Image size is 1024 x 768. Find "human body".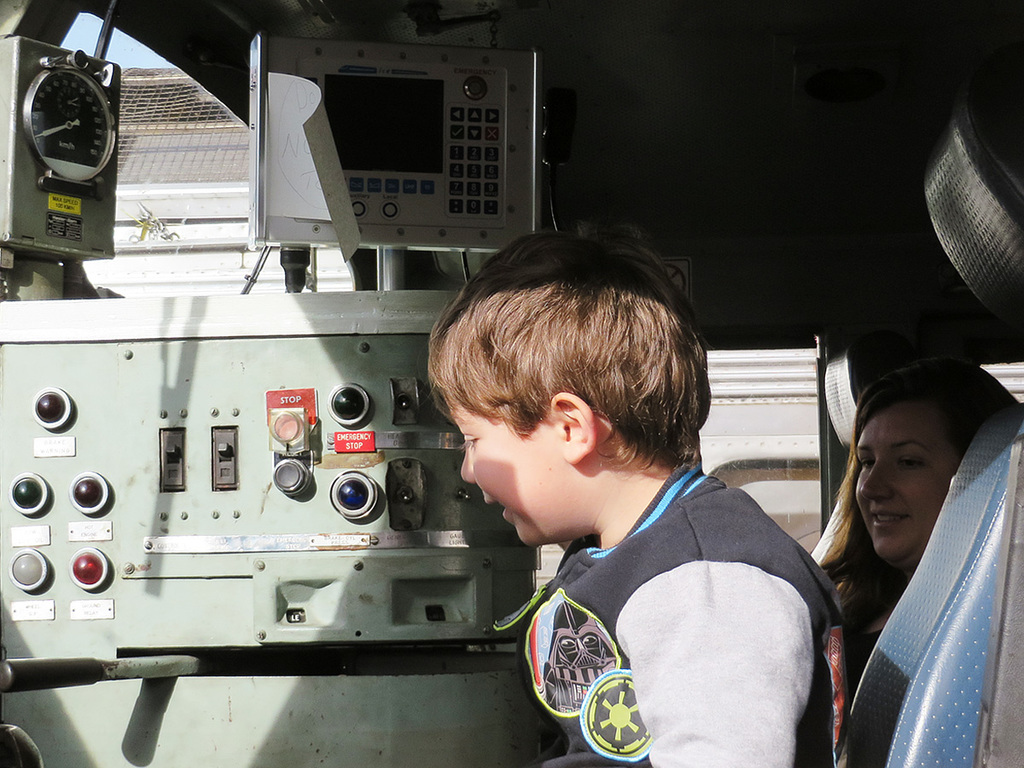
bbox=[822, 356, 1023, 684].
